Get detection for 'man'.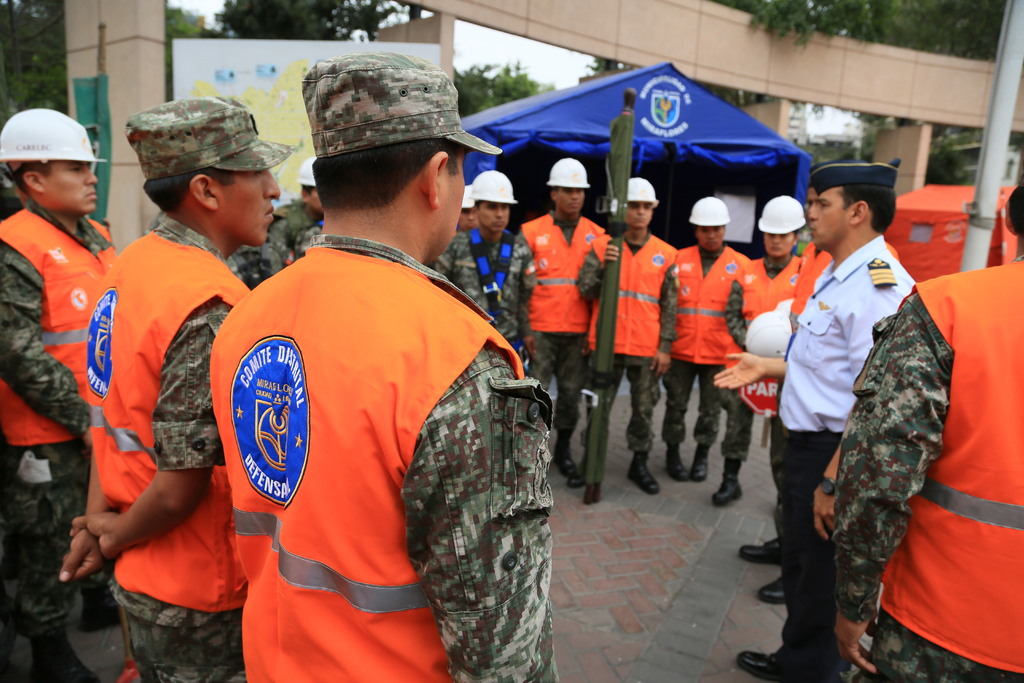
Detection: bbox(202, 51, 563, 682).
